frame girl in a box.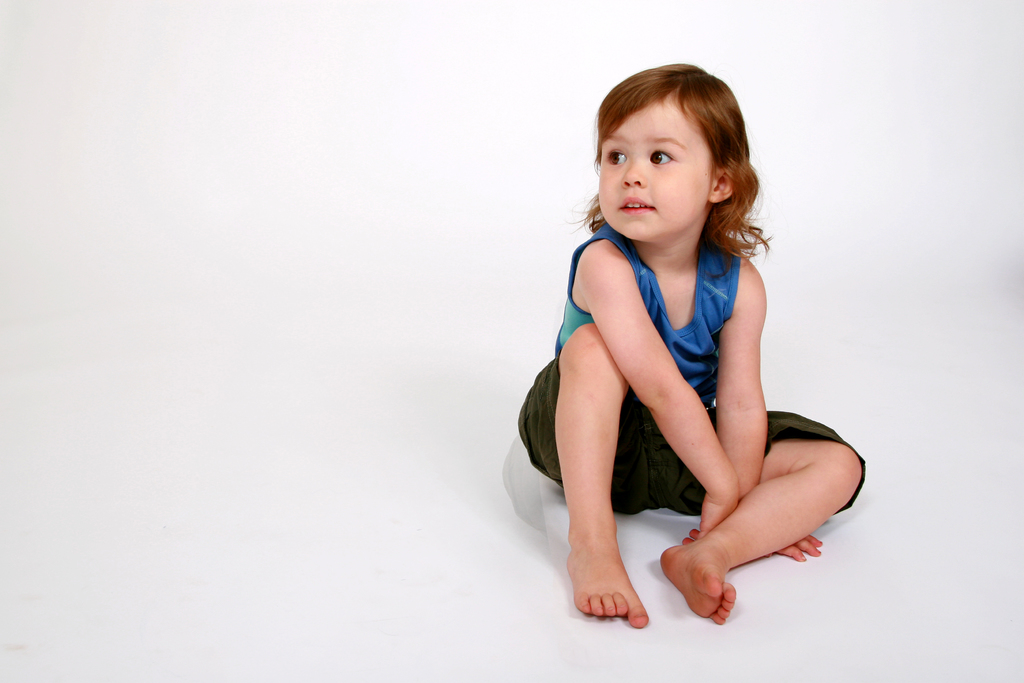
pyautogui.locateOnScreen(517, 60, 867, 629).
